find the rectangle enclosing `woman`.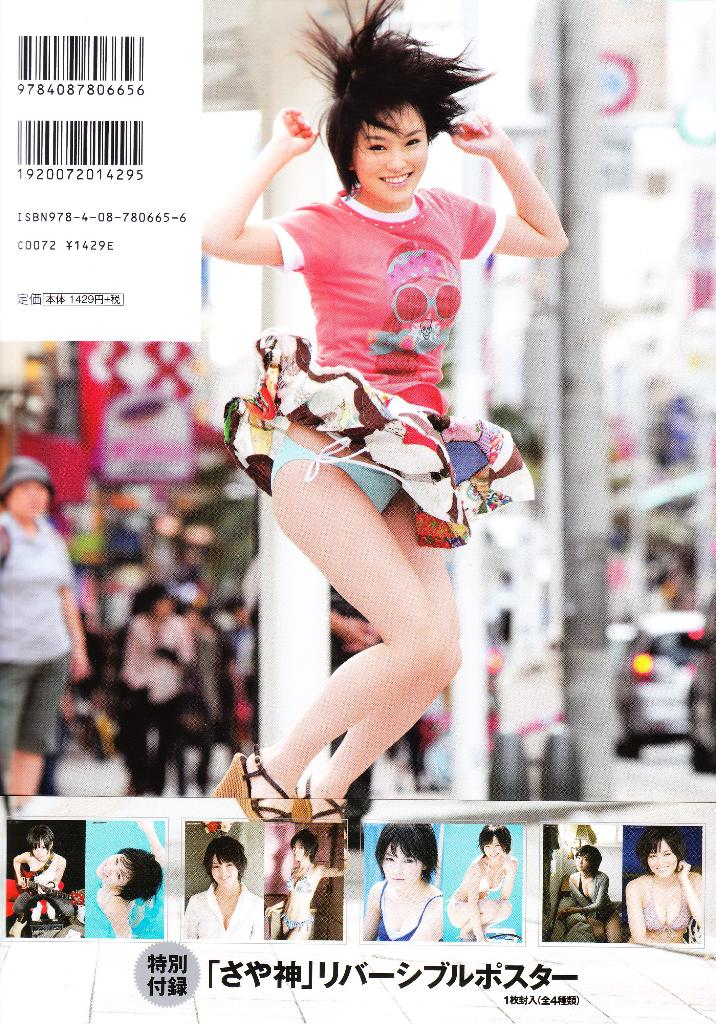
bbox=(266, 828, 344, 941).
